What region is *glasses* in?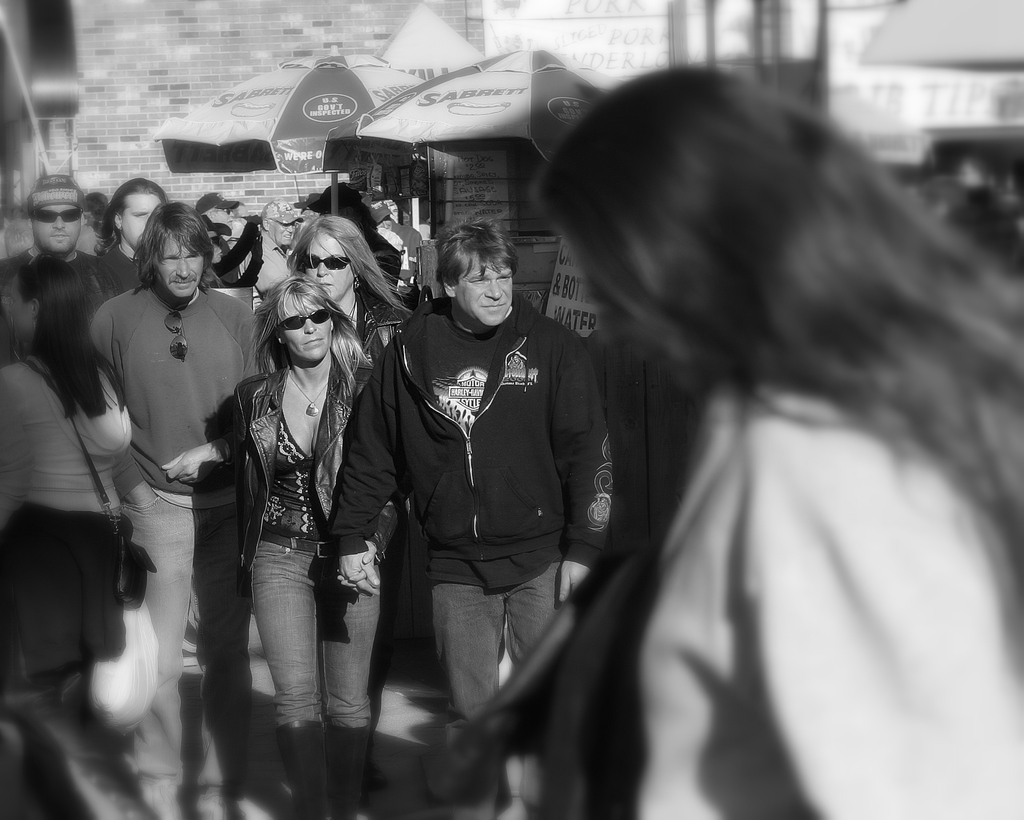
(295, 250, 358, 278).
